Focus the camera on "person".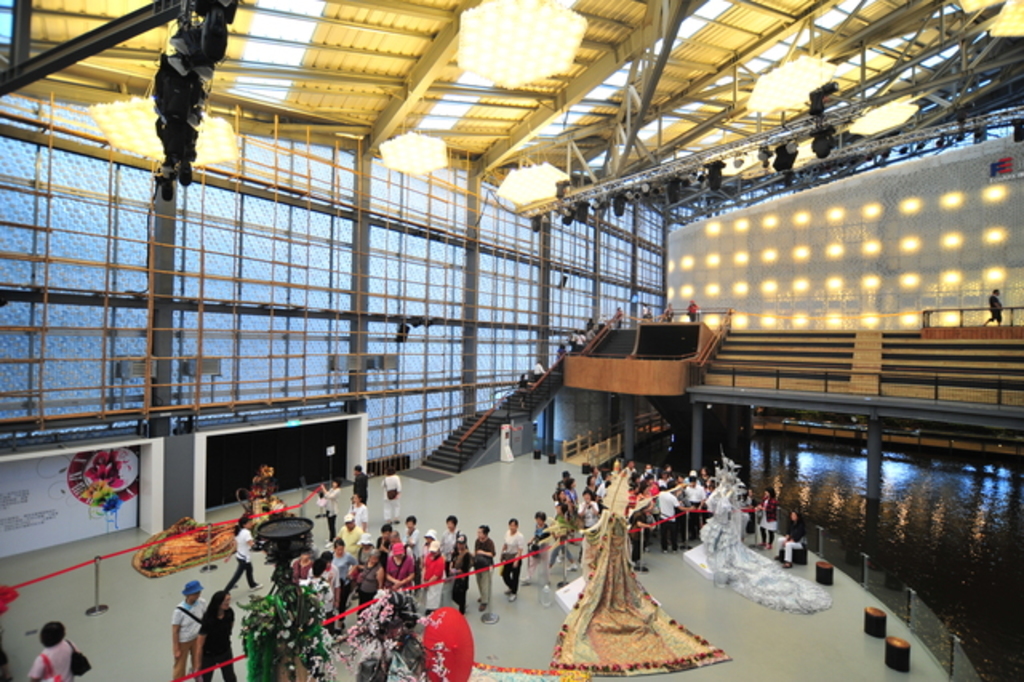
Focus region: (422, 535, 453, 620).
